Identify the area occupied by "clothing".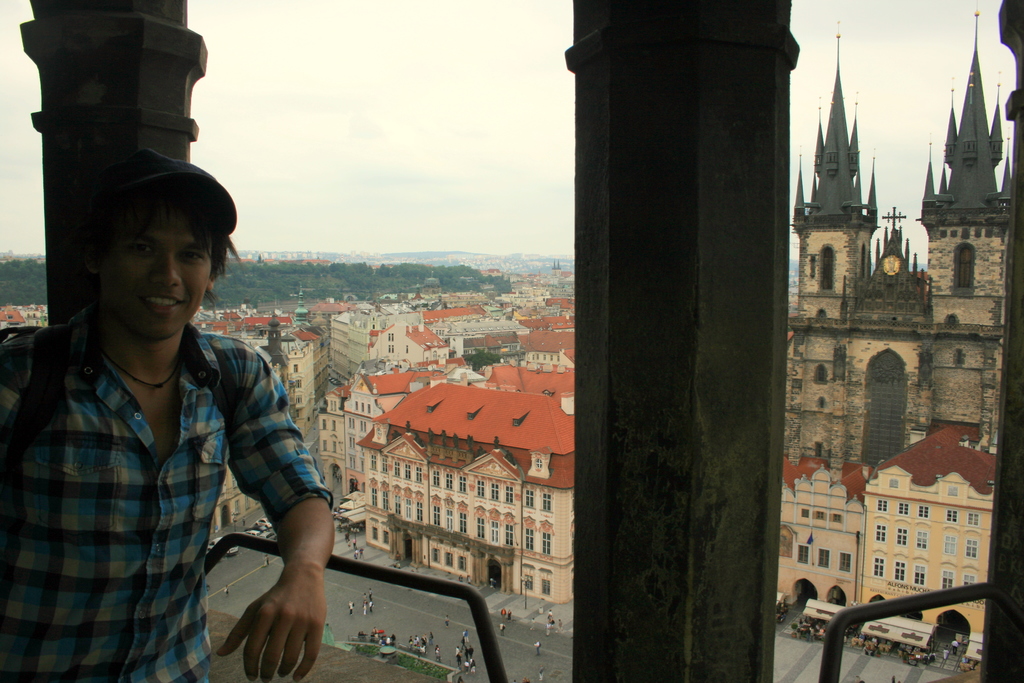
Area: {"left": 261, "top": 550, "right": 271, "bottom": 570}.
